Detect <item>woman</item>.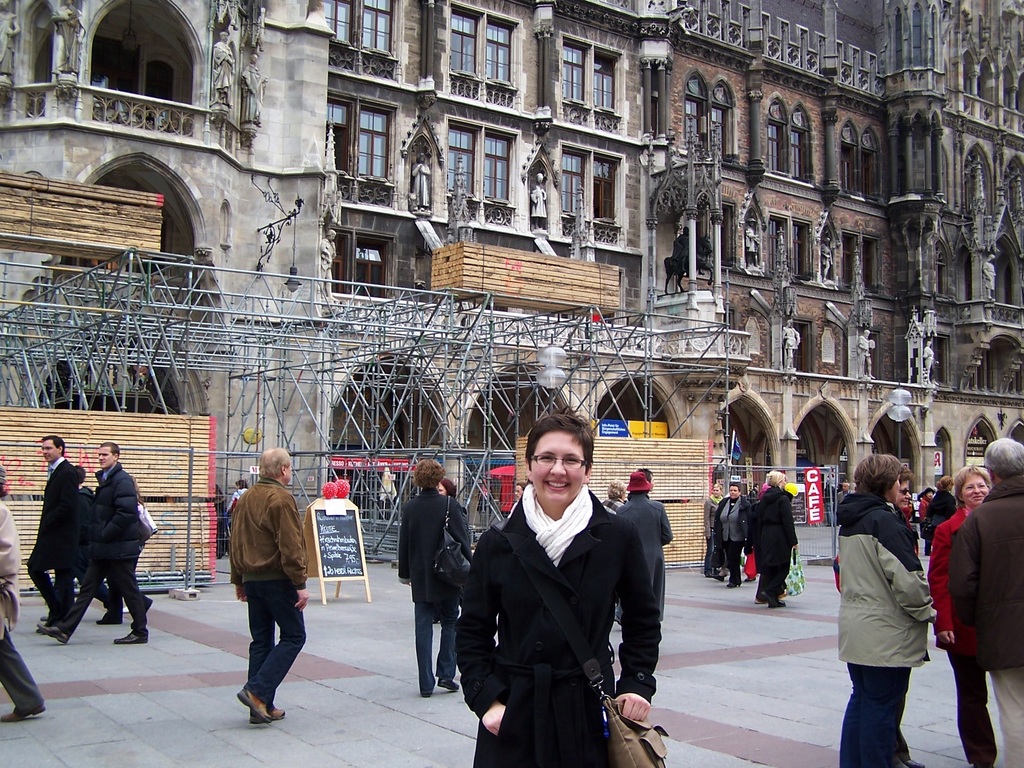
Detected at <box>433,477,456,506</box>.
